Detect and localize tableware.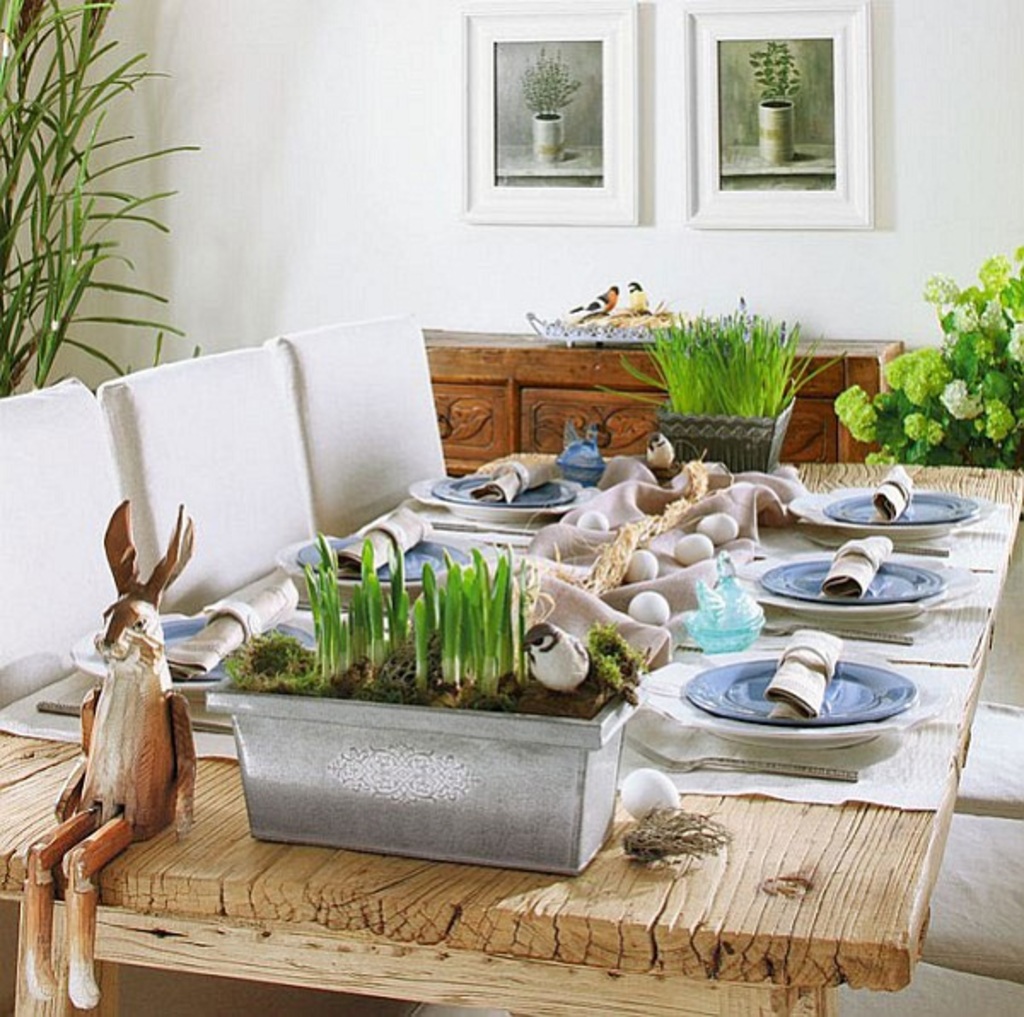
Localized at bbox=[367, 519, 413, 560].
